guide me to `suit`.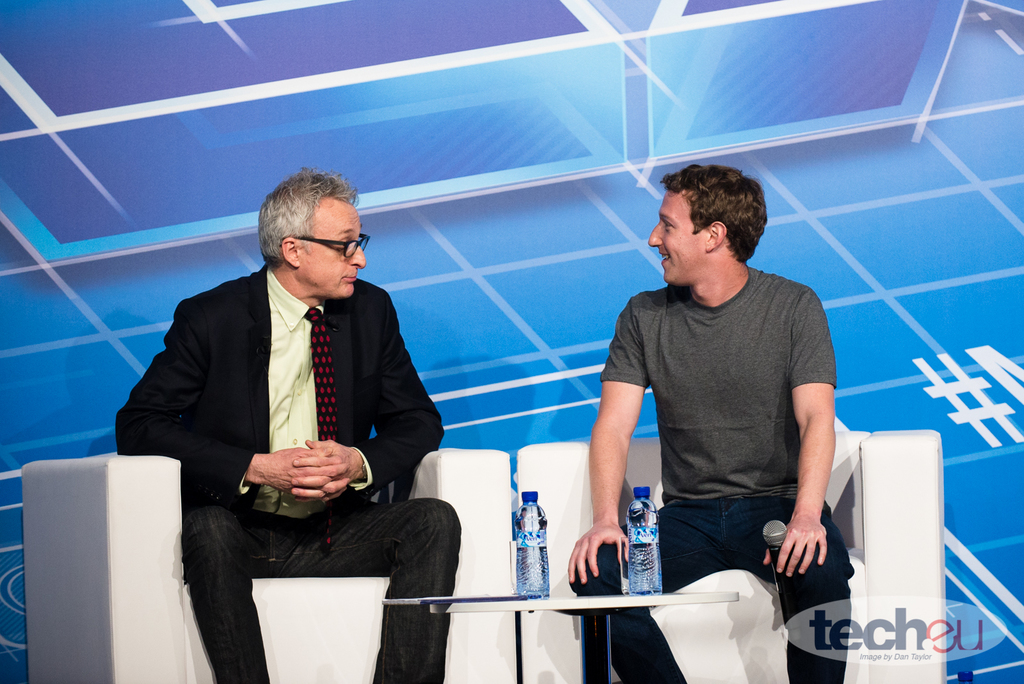
Guidance: box=[138, 205, 472, 660].
